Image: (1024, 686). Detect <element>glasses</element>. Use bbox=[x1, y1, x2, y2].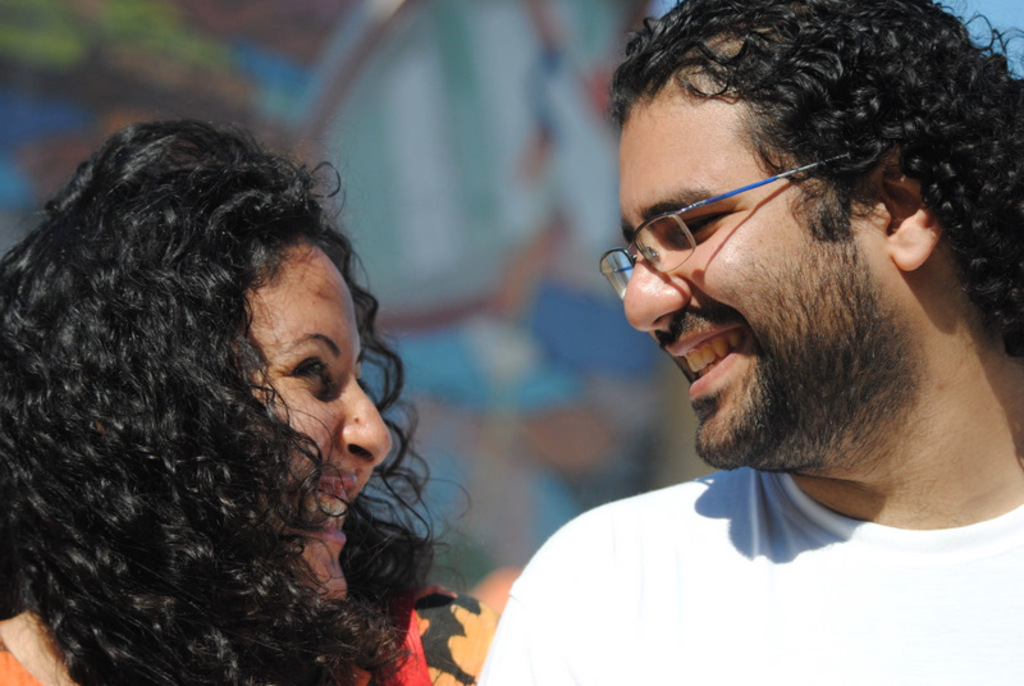
bbox=[602, 163, 863, 285].
